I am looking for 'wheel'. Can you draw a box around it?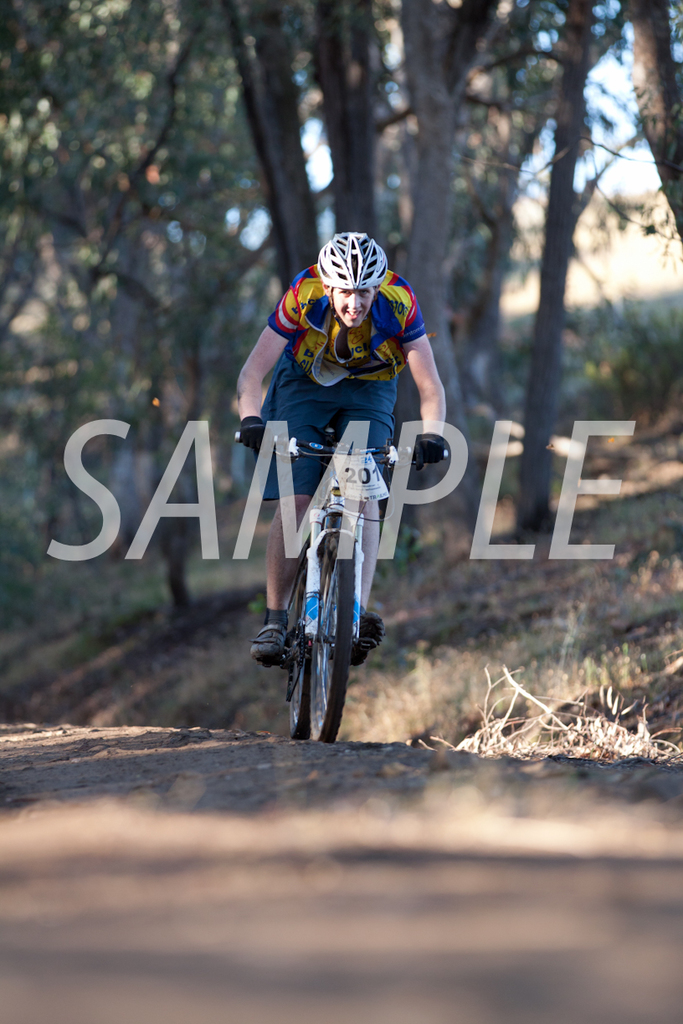
Sure, the bounding box is 278:602:321:741.
